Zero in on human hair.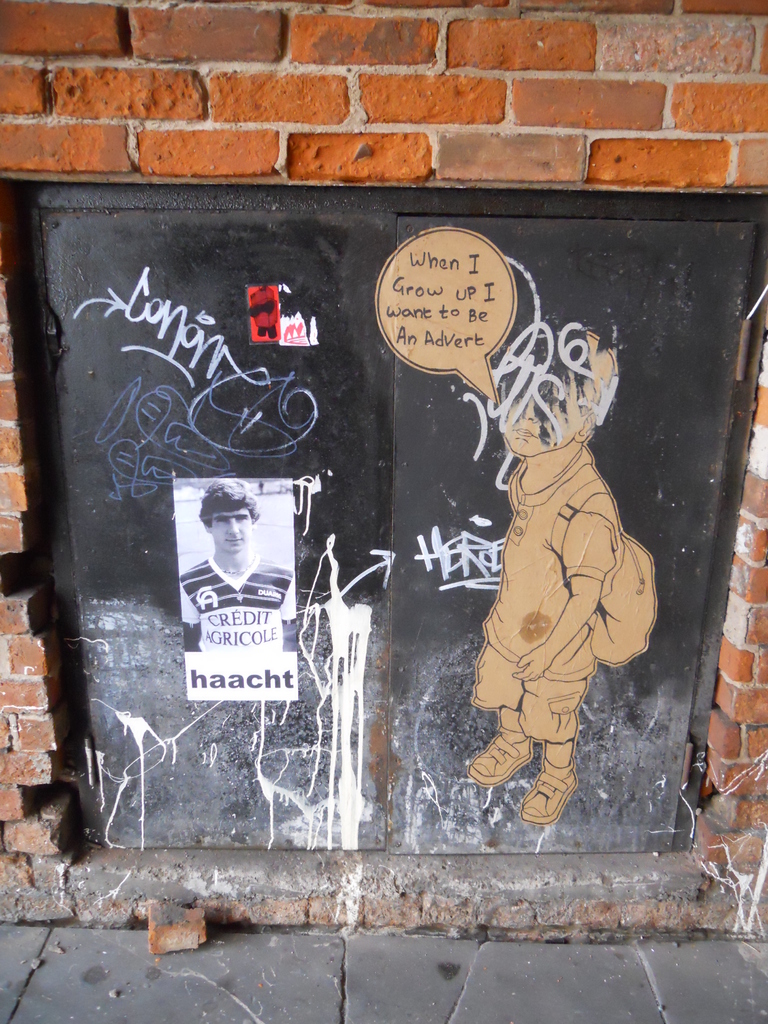
Zeroed in: {"left": 580, "top": 332, "right": 615, "bottom": 415}.
